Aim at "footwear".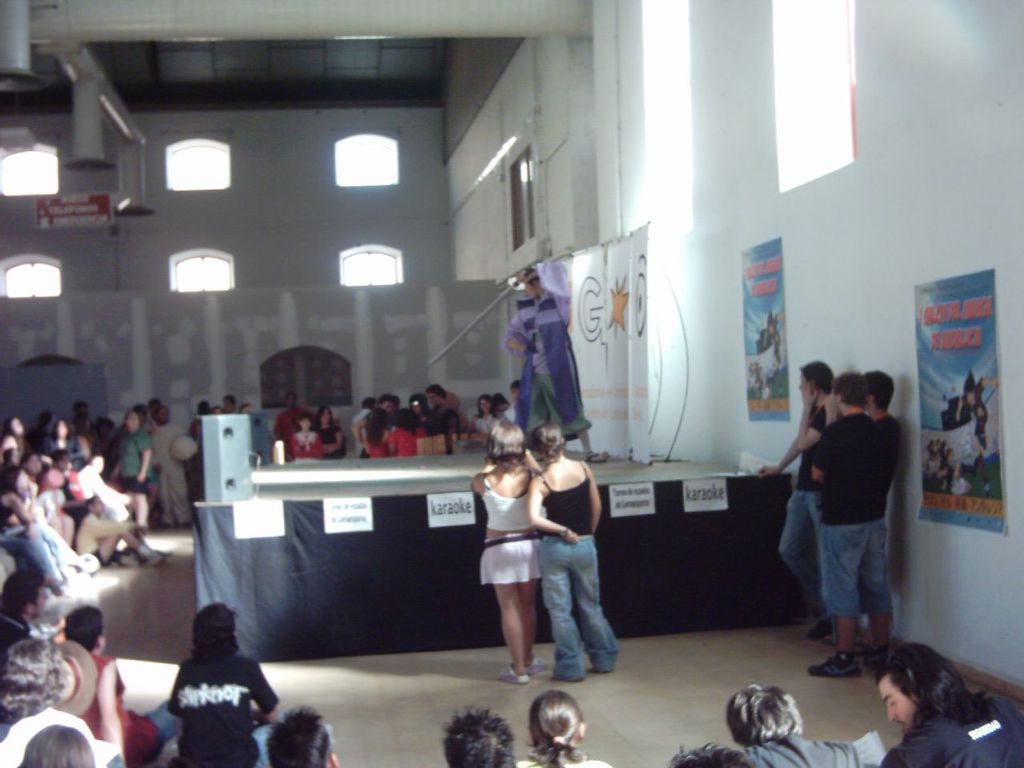
Aimed at select_region(142, 554, 164, 568).
